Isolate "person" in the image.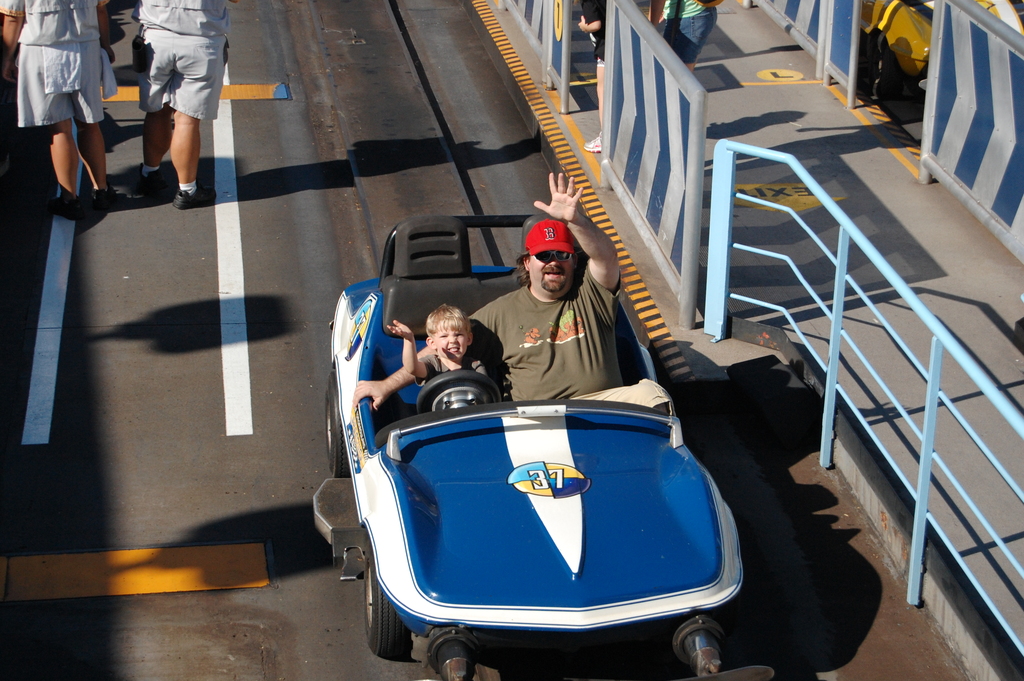
Isolated region: (577,0,606,152).
